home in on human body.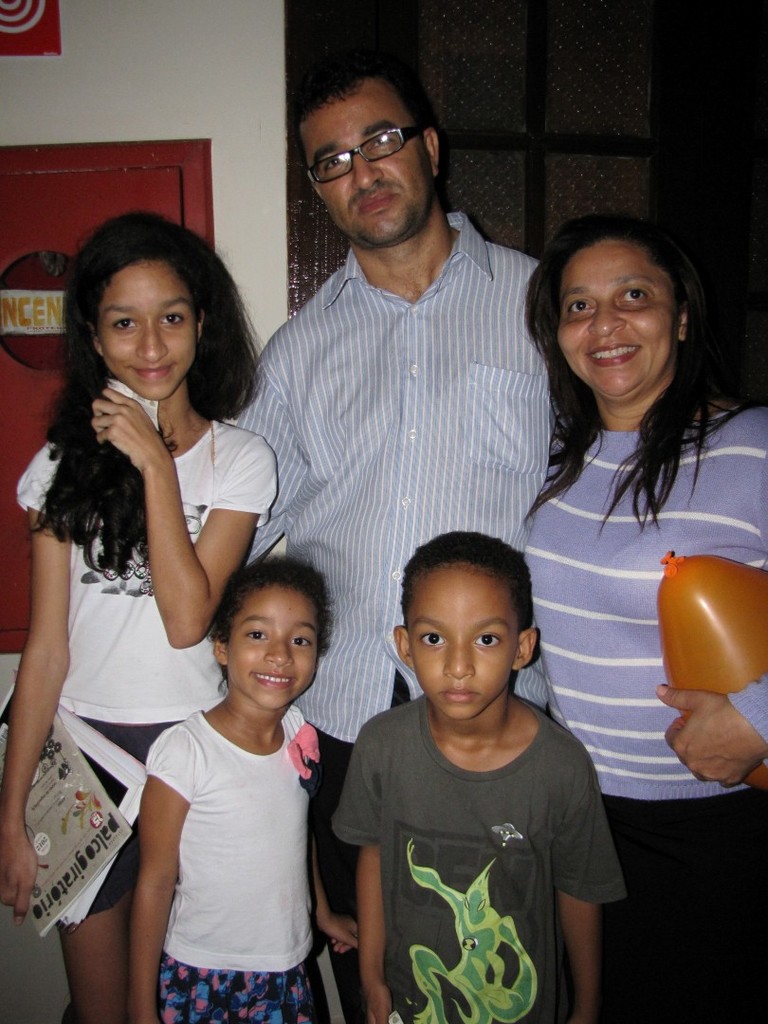
Homed in at 519, 386, 767, 1023.
